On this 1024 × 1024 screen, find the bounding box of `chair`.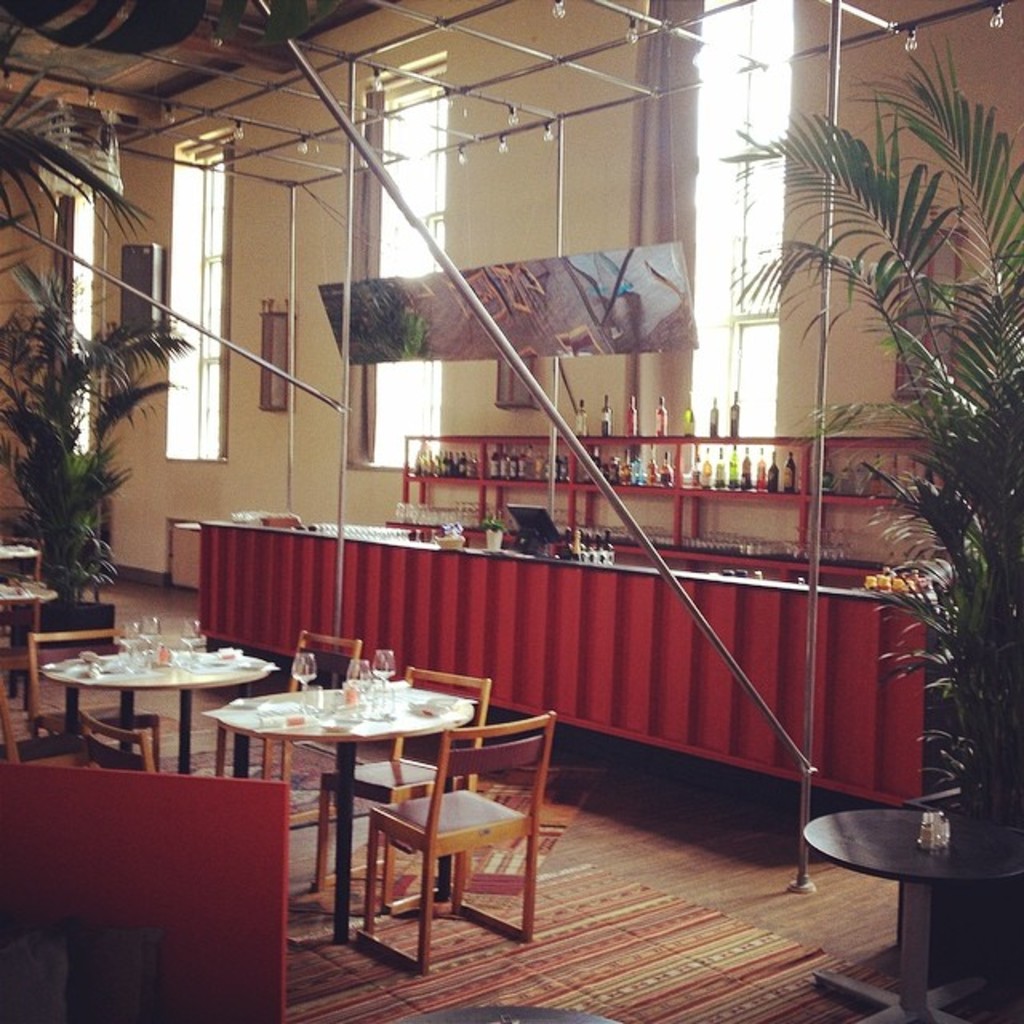
Bounding box: {"left": 78, "top": 707, "right": 160, "bottom": 778}.
